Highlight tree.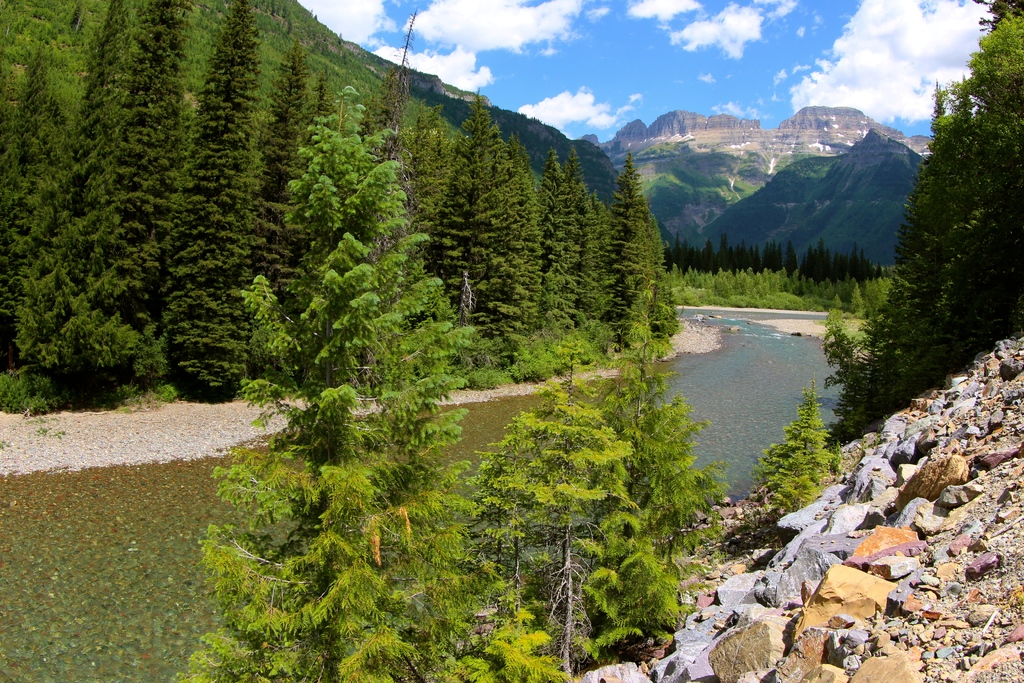
Highlighted region: 534 155 575 329.
